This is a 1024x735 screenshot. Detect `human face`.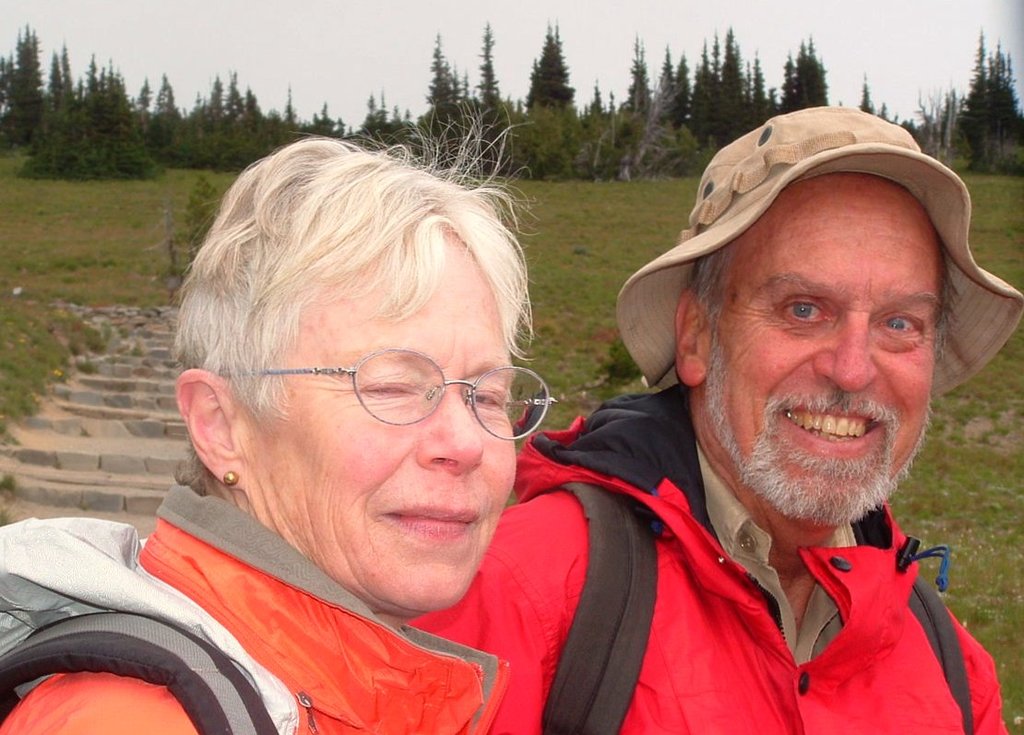
crop(697, 177, 947, 528).
